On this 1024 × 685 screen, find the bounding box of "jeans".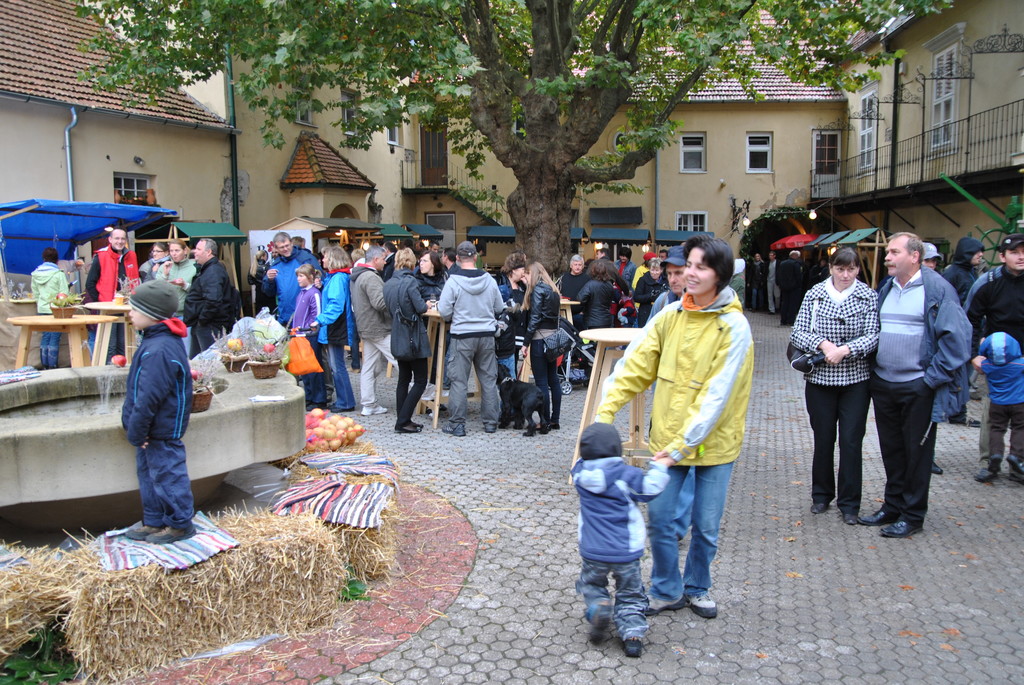
Bounding box: pyautogui.locateOnScreen(358, 337, 388, 405).
